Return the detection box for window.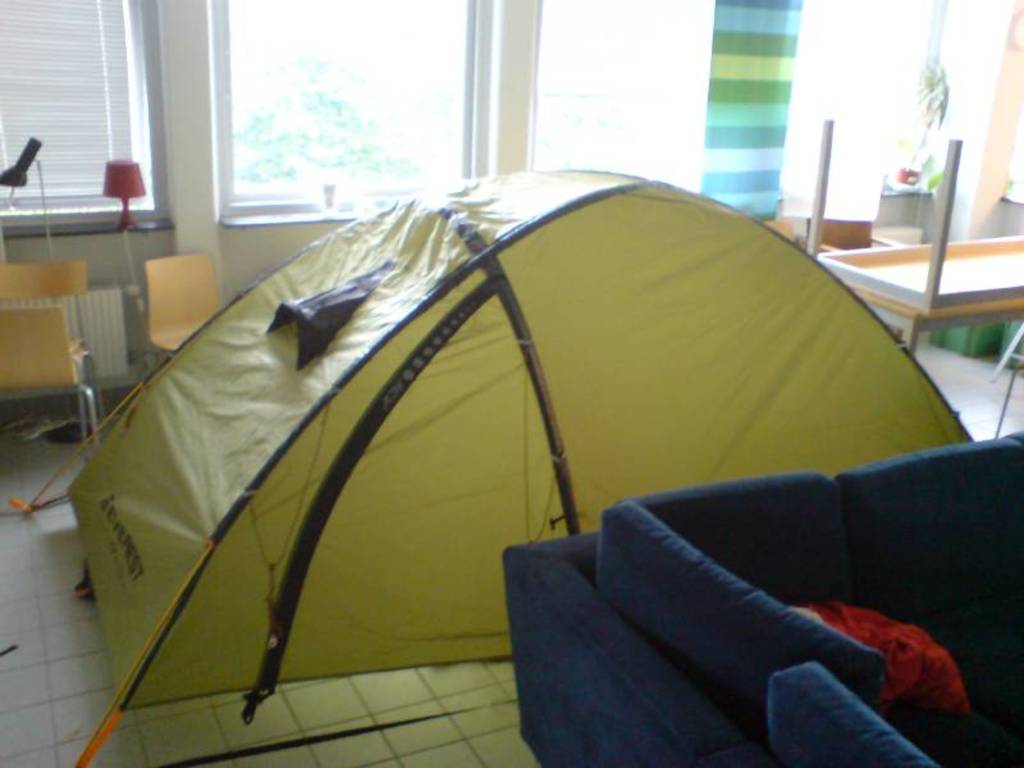
(left=0, top=0, right=175, bottom=229).
